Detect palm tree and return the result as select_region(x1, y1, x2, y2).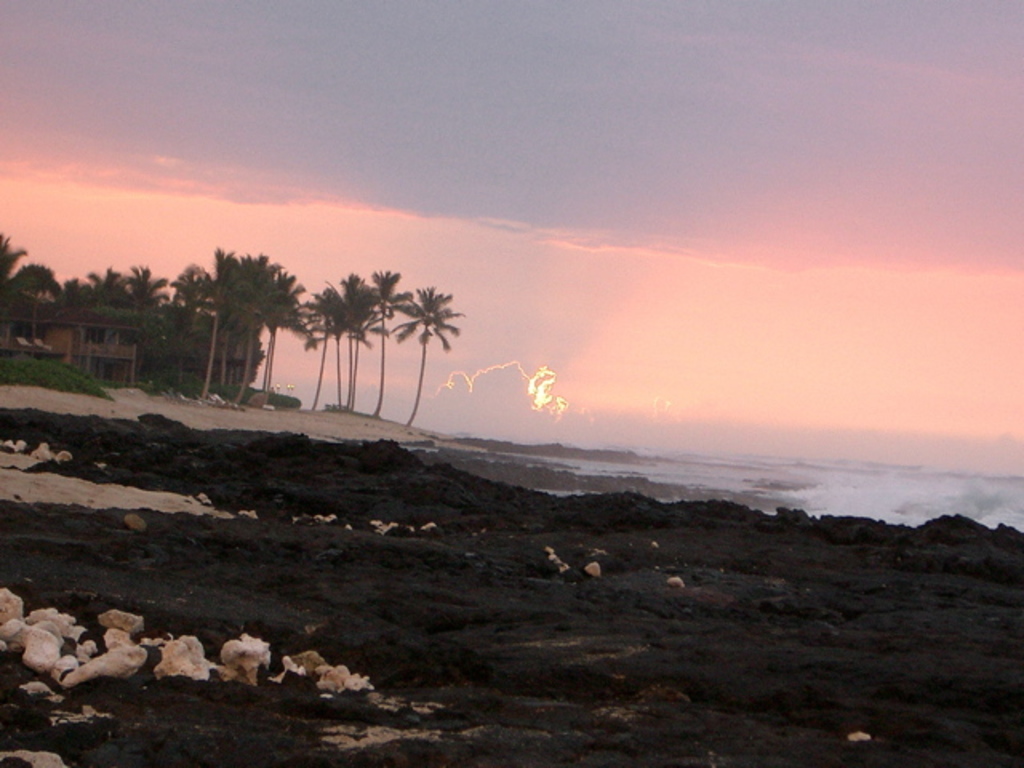
select_region(112, 261, 174, 354).
